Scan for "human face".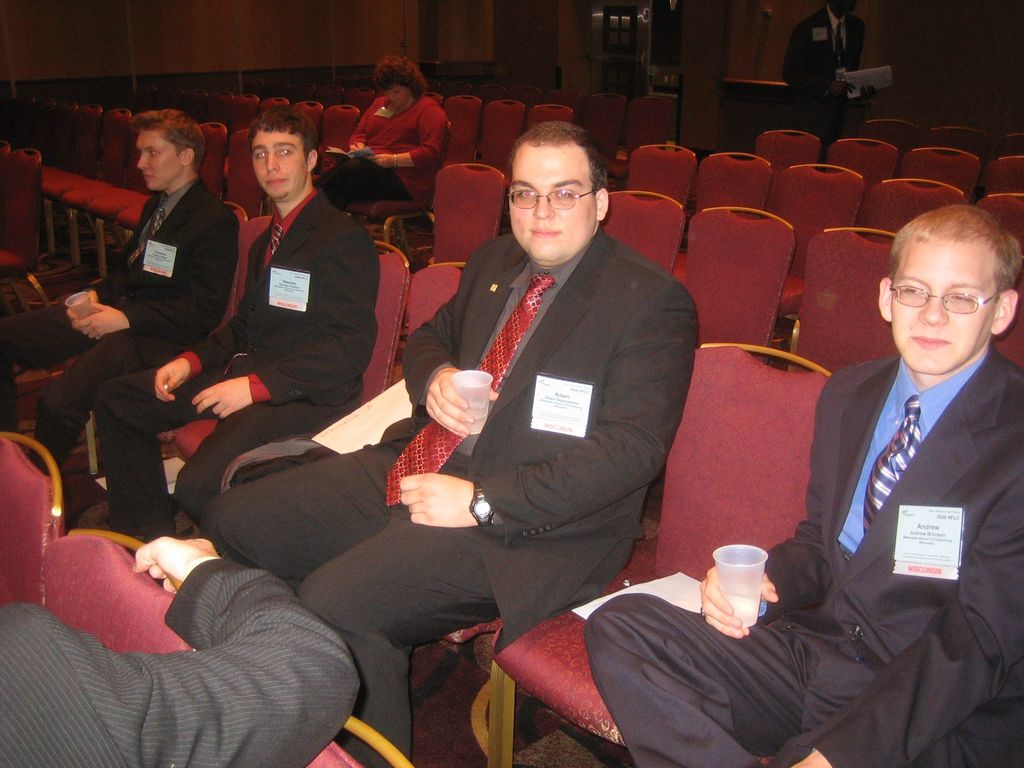
Scan result: <box>387,84,413,109</box>.
